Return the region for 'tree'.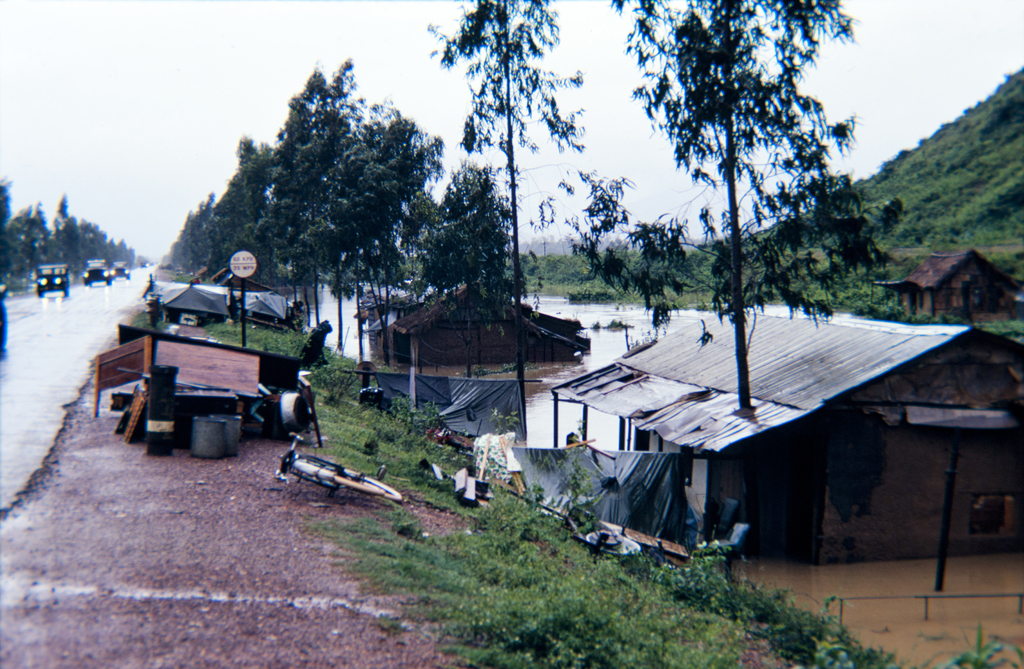
426, 0, 593, 366.
